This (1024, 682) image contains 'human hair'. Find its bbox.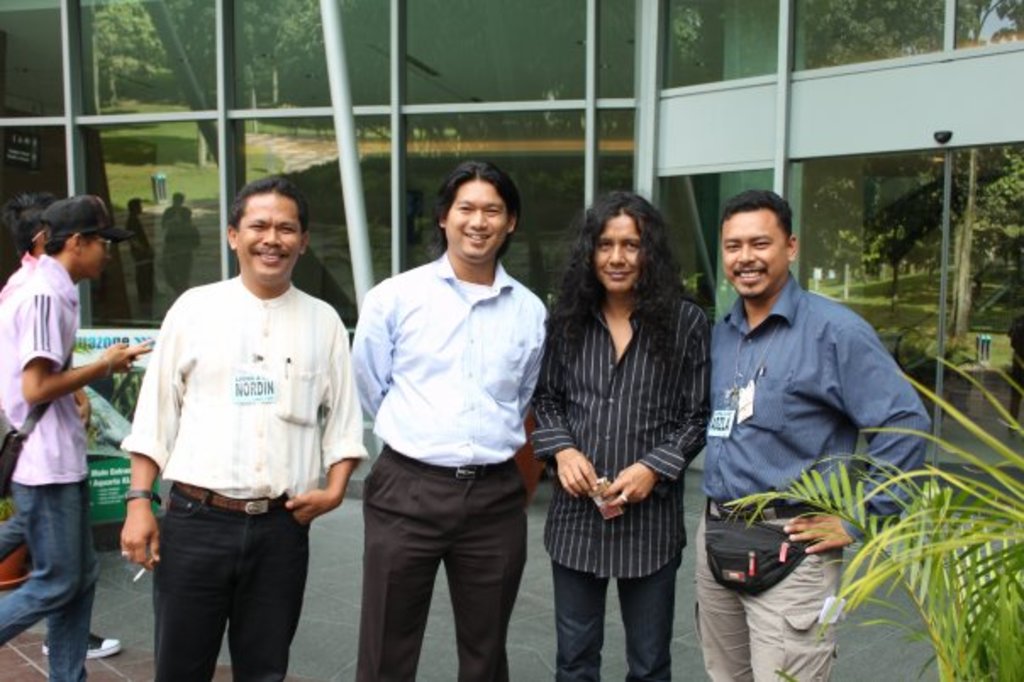
(229,171,309,234).
